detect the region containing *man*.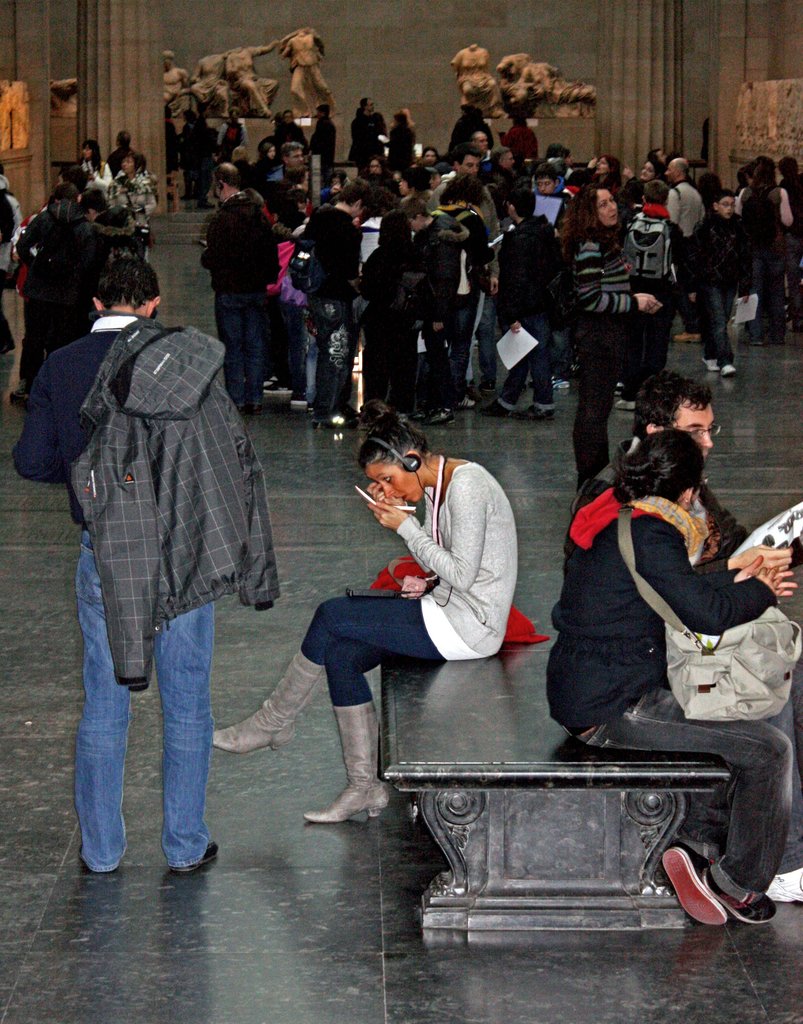
[538, 355, 802, 710].
